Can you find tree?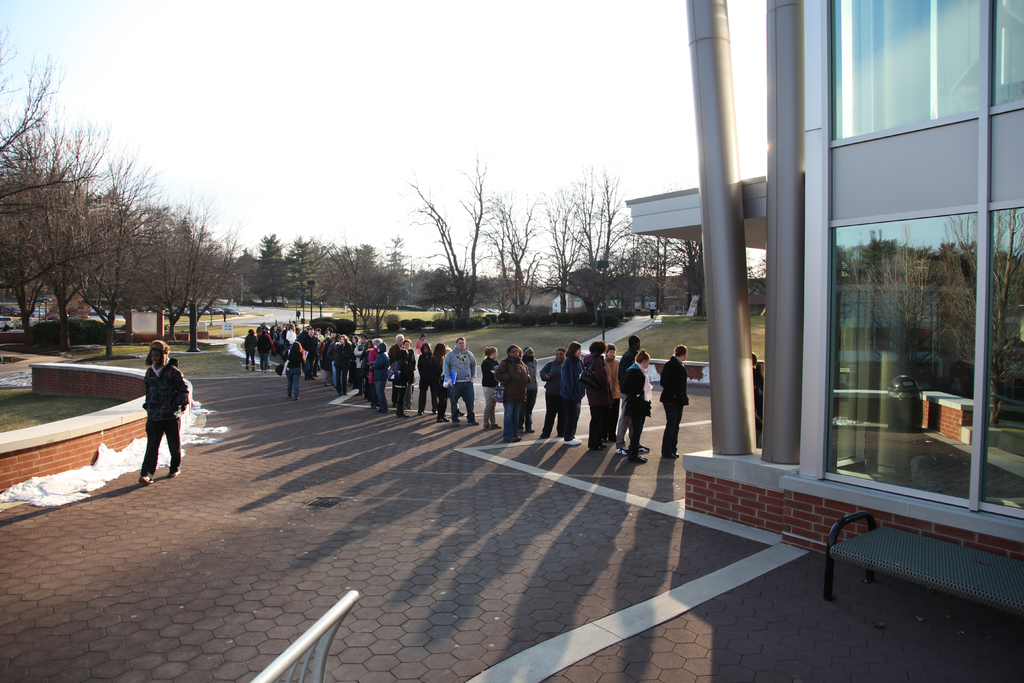
Yes, bounding box: left=156, top=199, right=250, bottom=353.
